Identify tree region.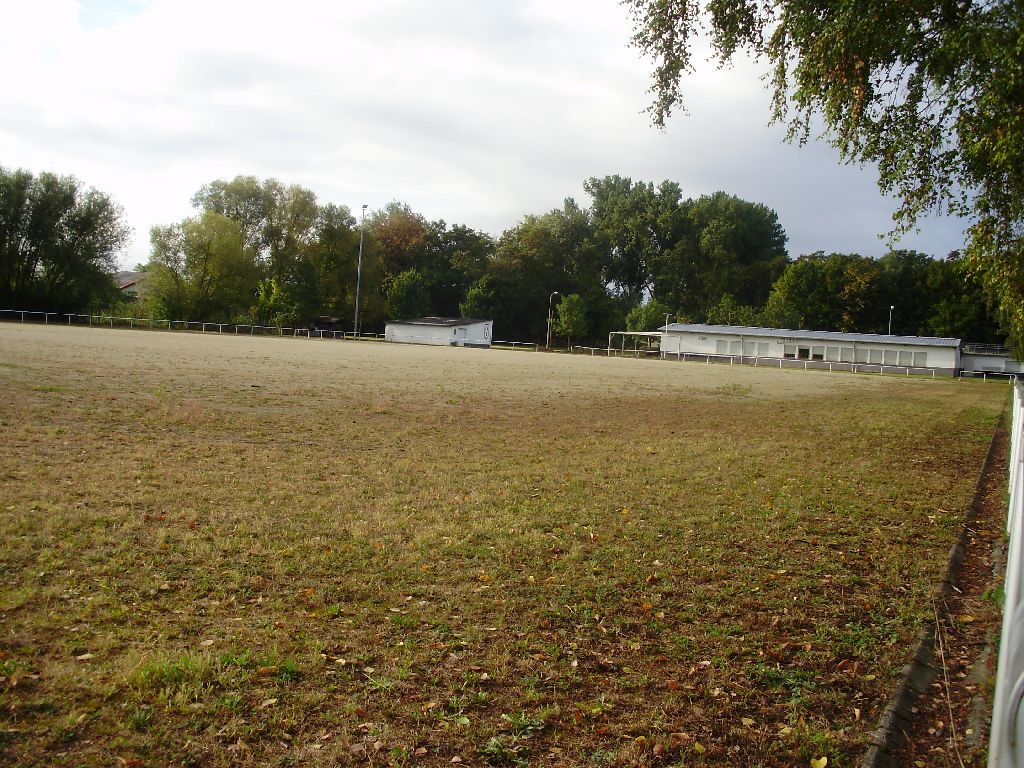
Region: (left=584, top=170, right=683, bottom=338).
